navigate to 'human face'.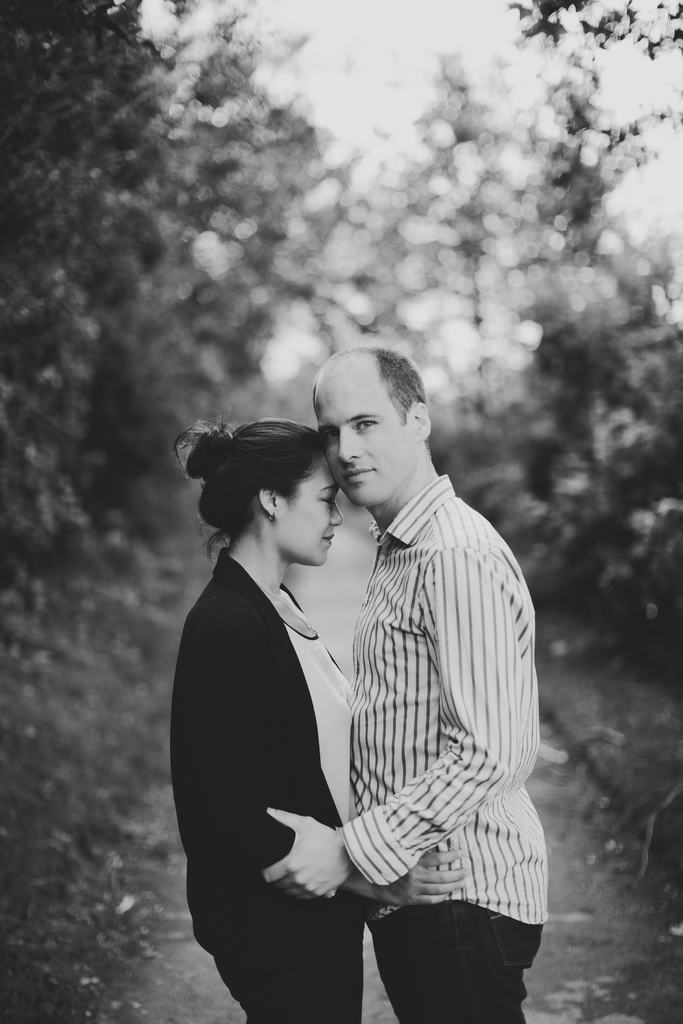
Navigation target: {"left": 276, "top": 463, "right": 344, "bottom": 568}.
